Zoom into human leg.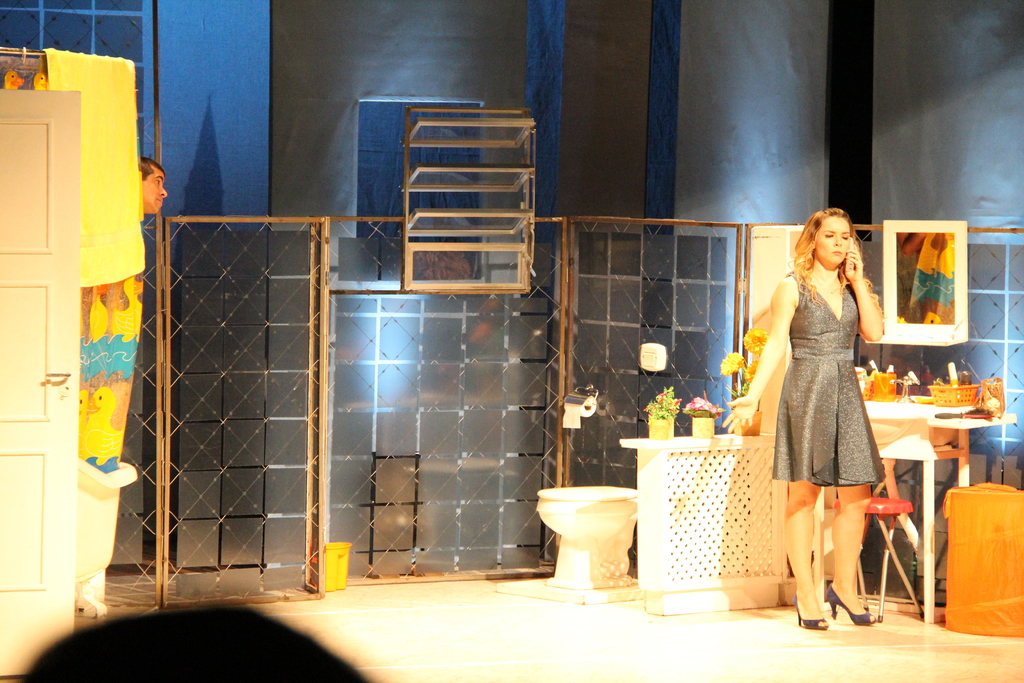
Zoom target: bbox=[782, 483, 833, 631].
